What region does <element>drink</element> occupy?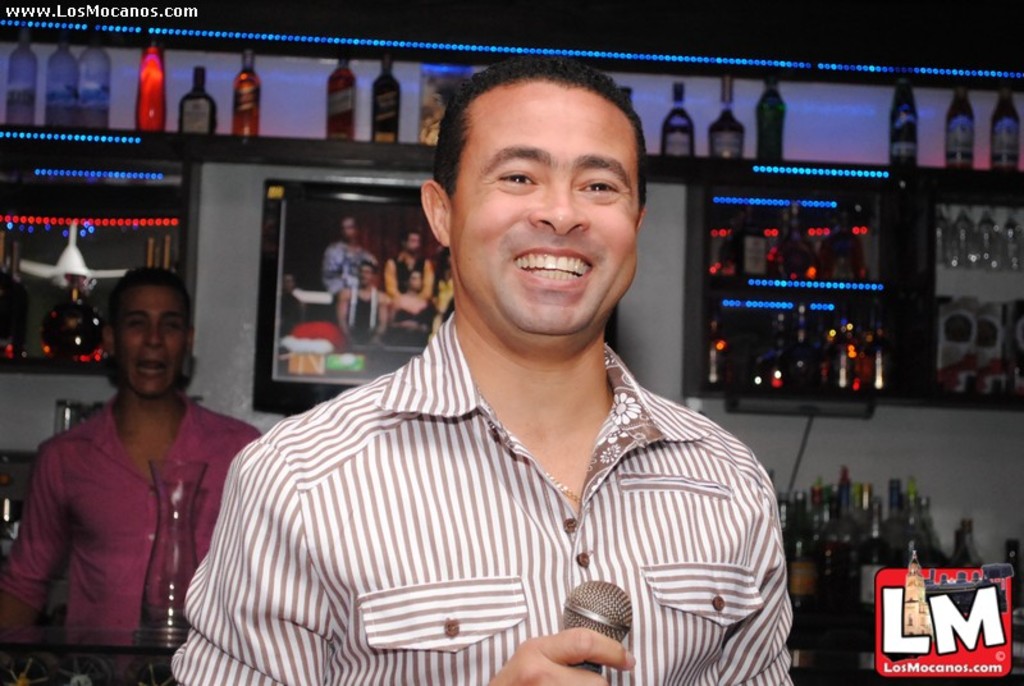
bbox(820, 540, 855, 590).
